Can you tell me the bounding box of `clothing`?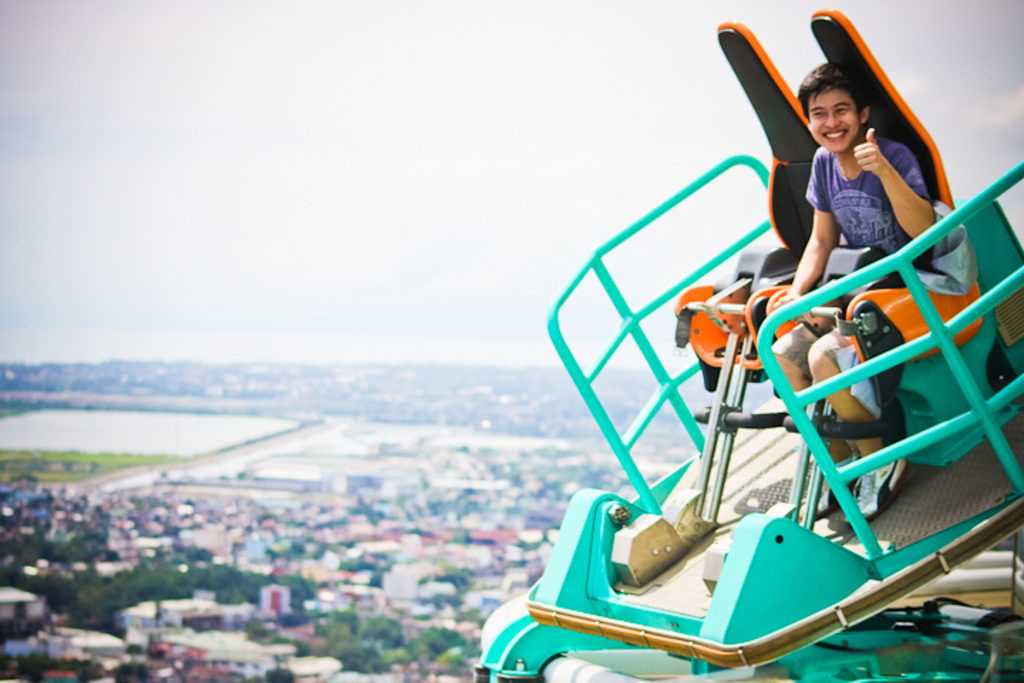
745/33/963/369.
